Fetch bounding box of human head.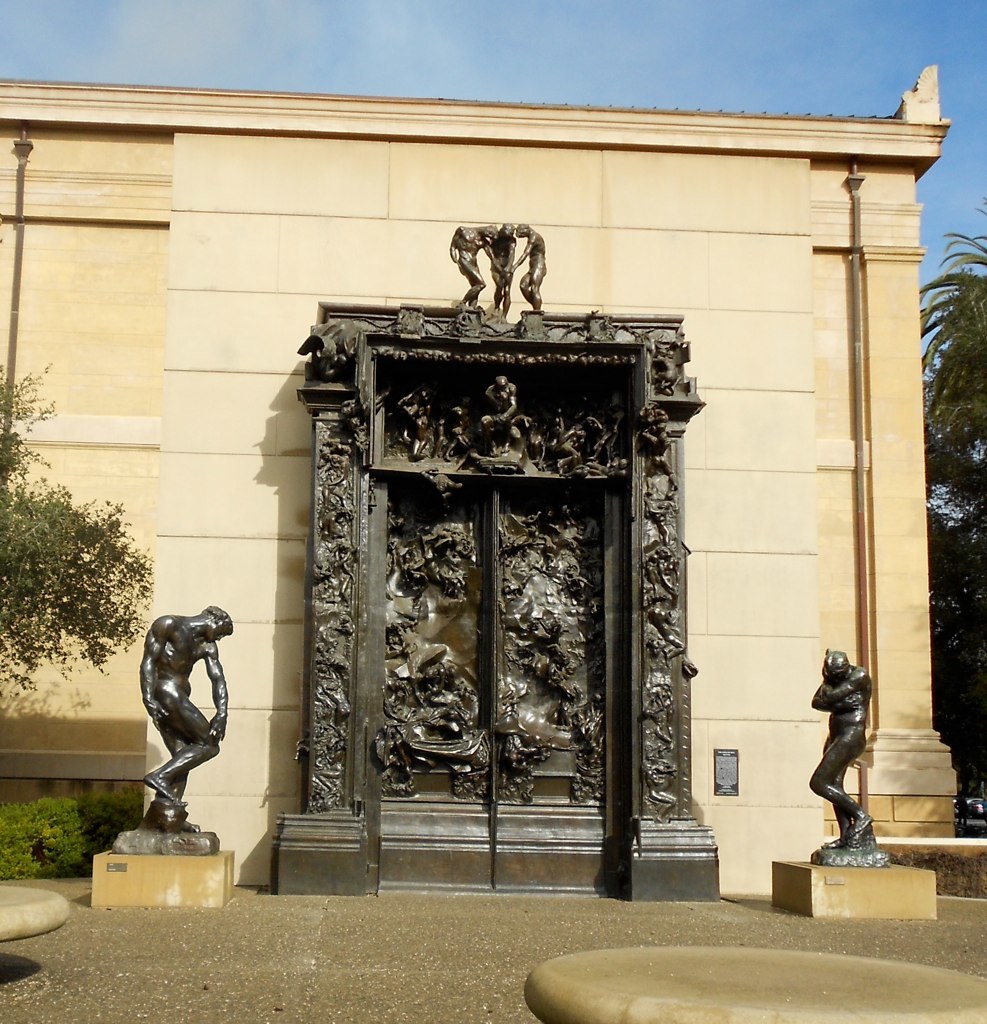
Bbox: x1=500, y1=220, x2=515, y2=247.
